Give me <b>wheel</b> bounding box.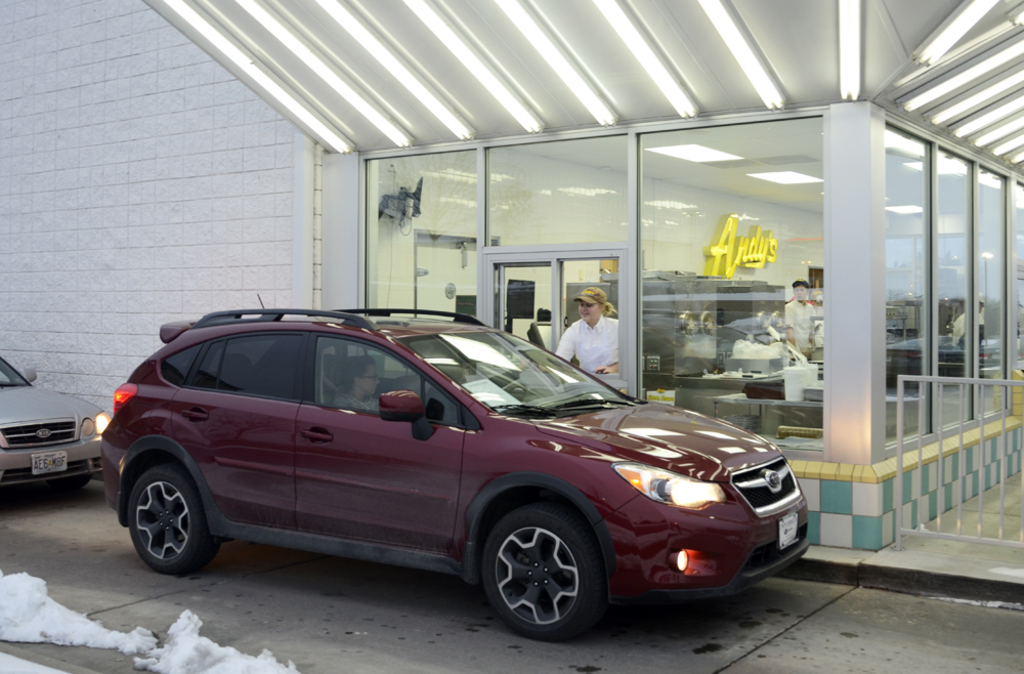
pyautogui.locateOnScreen(128, 469, 221, 574).
